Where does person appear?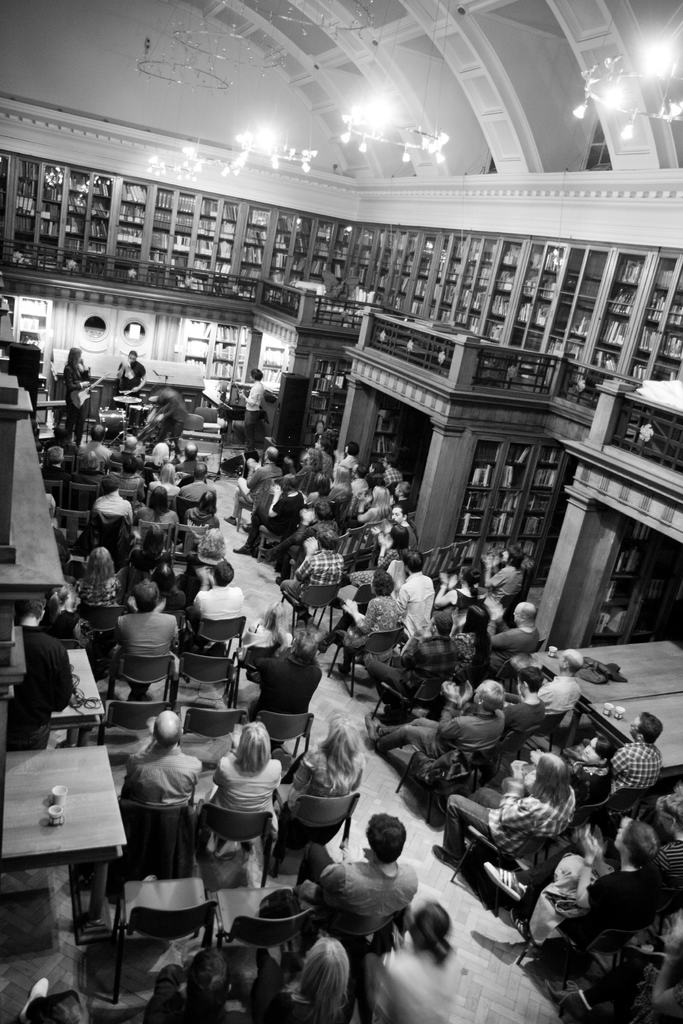
Appears at (60,344,93,449).
